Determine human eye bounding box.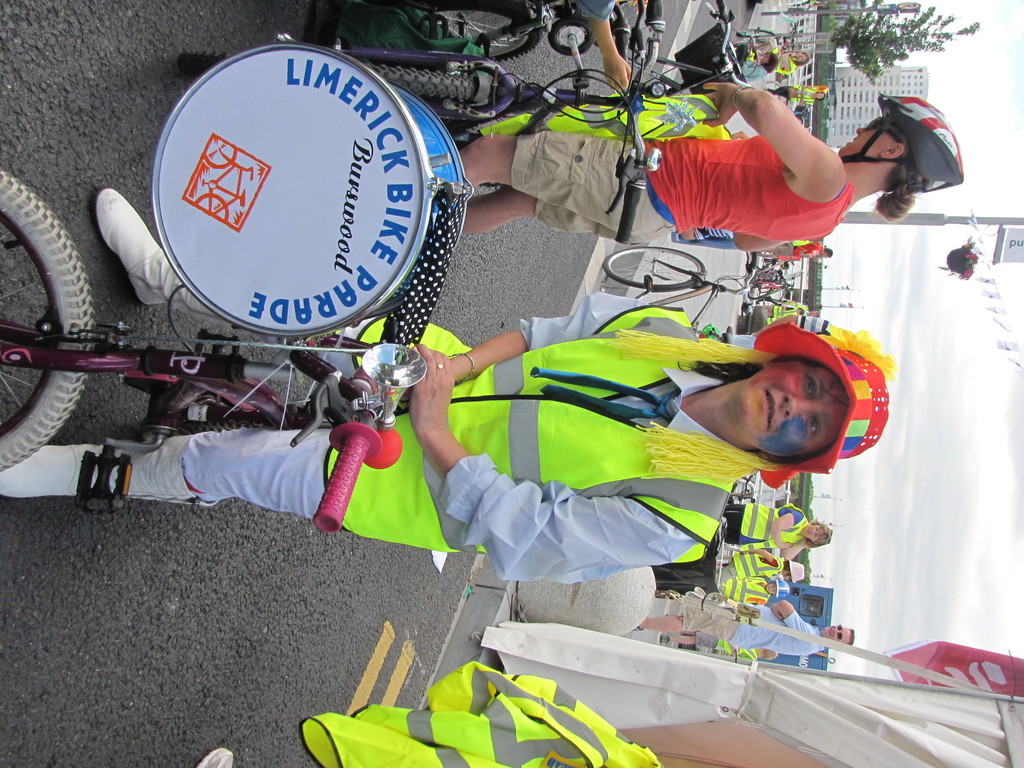
Determined: pyautogui.locateOnScreen(805, 376, 817, 399).
